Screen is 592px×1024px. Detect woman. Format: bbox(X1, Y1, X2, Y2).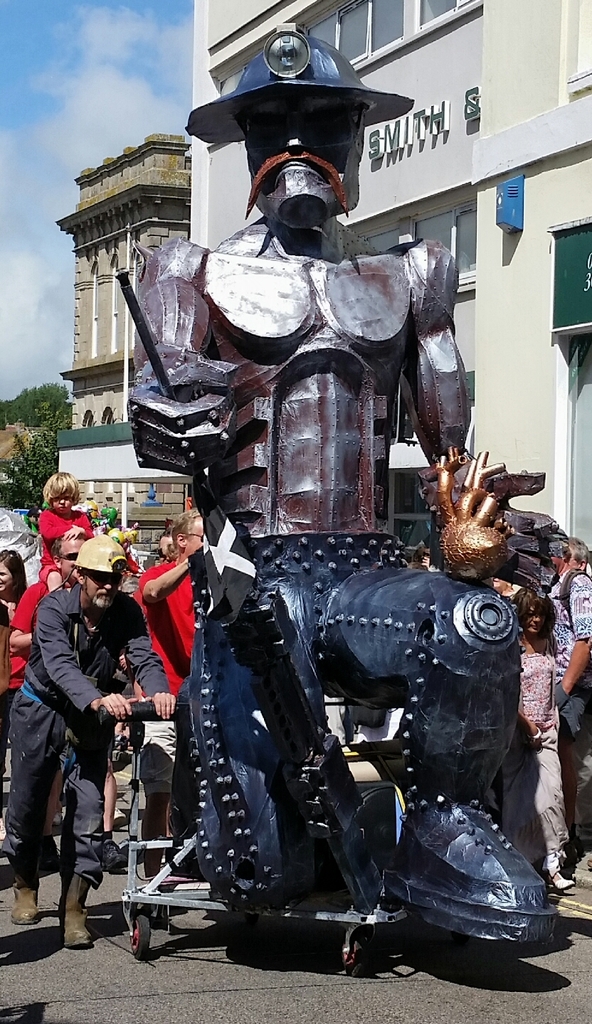
bbox(0, 537, 23, 764).
